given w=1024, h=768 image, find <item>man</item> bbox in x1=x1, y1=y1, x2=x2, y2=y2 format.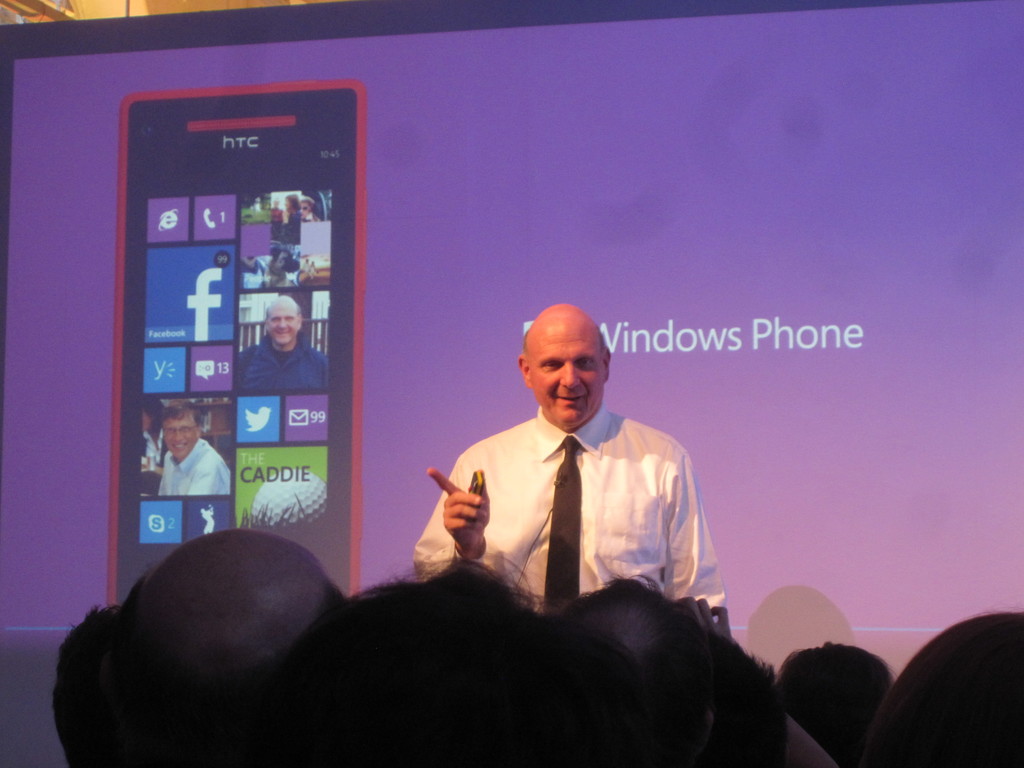
x1=157, y1=401, x2=233, y2=500.
